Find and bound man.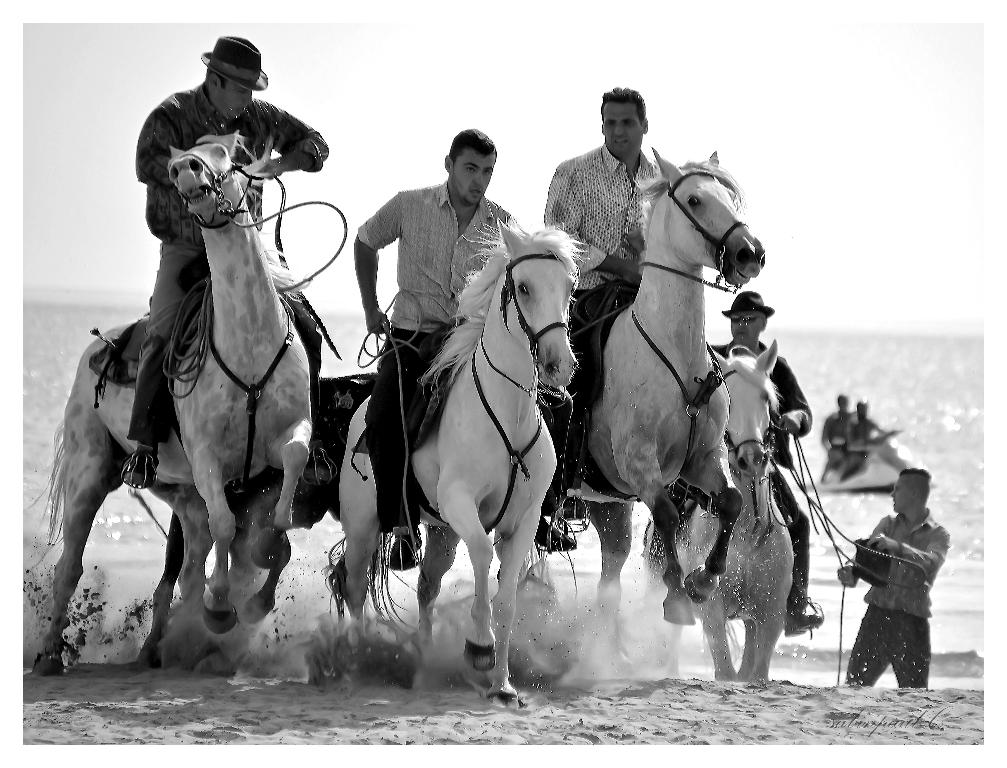
Bound: crop(847, 473, 959, 703).
